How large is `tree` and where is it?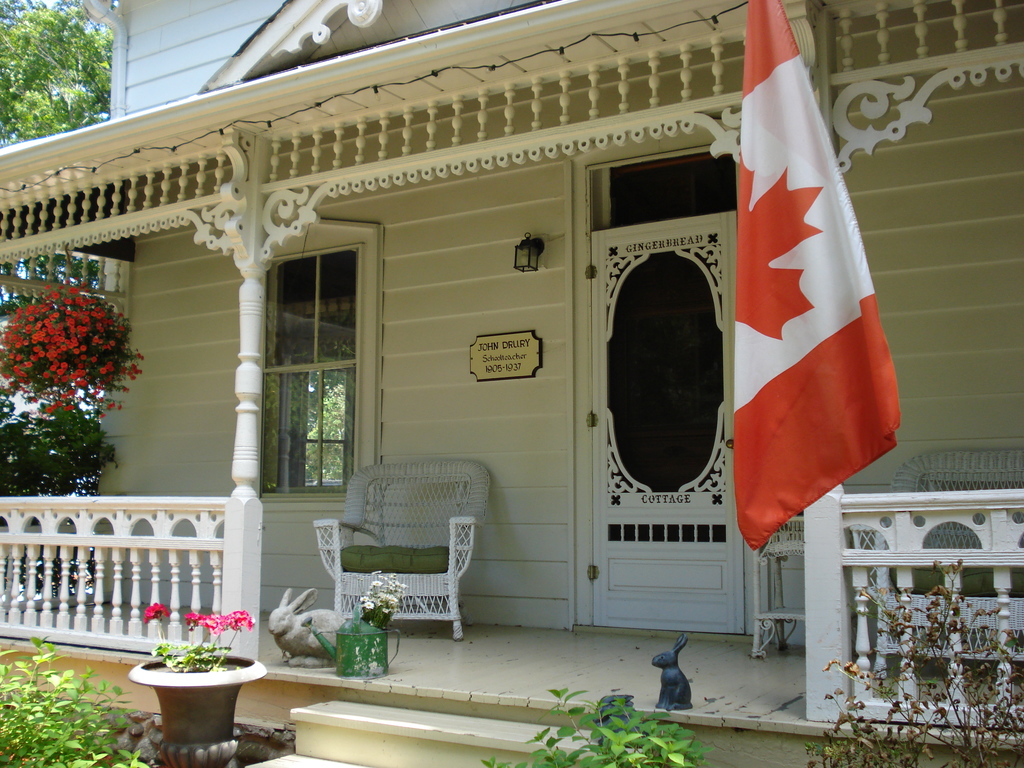
Bounding box: l=0, t=0, r=113, b=313.
